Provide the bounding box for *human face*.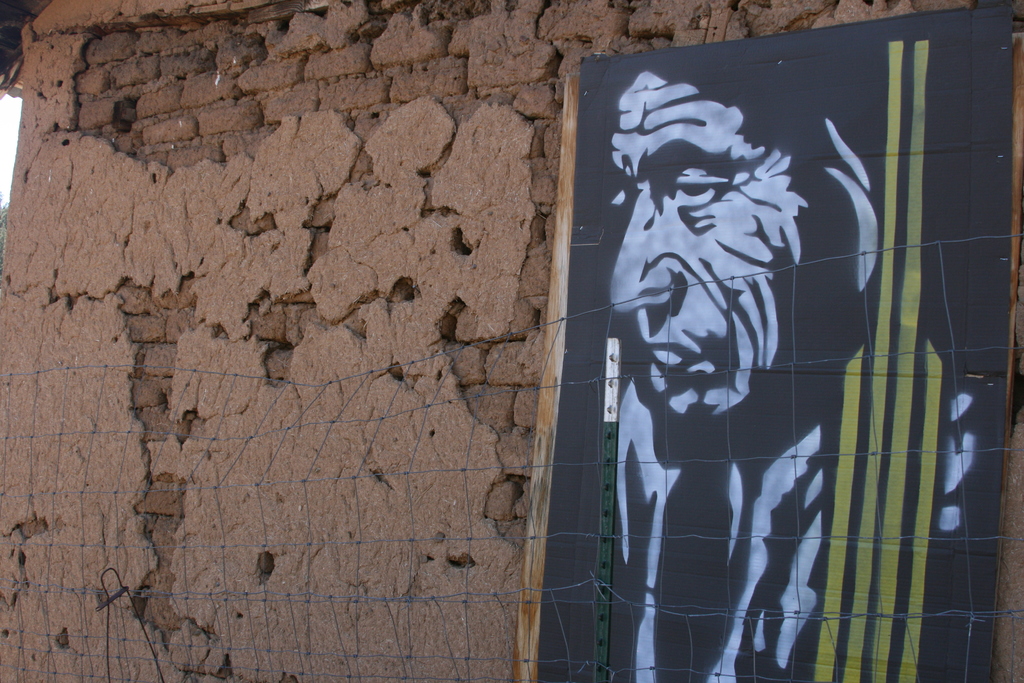
607 73 808 431.
